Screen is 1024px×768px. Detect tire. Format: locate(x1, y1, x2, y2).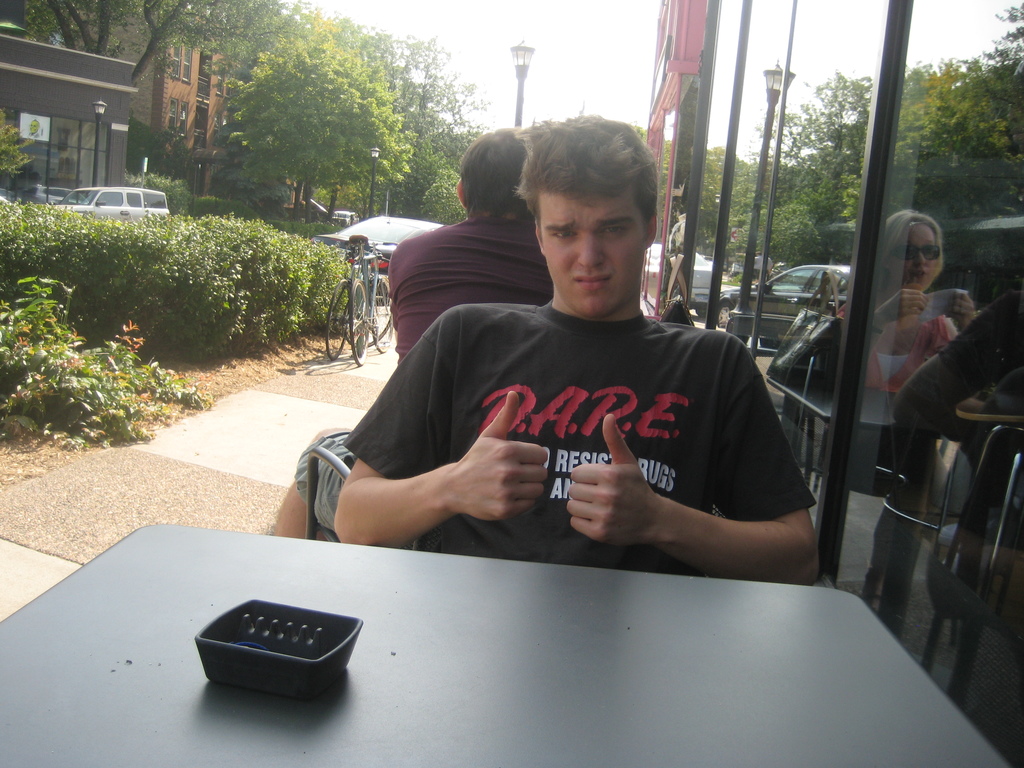
locate(324, 285, 352, 357).
